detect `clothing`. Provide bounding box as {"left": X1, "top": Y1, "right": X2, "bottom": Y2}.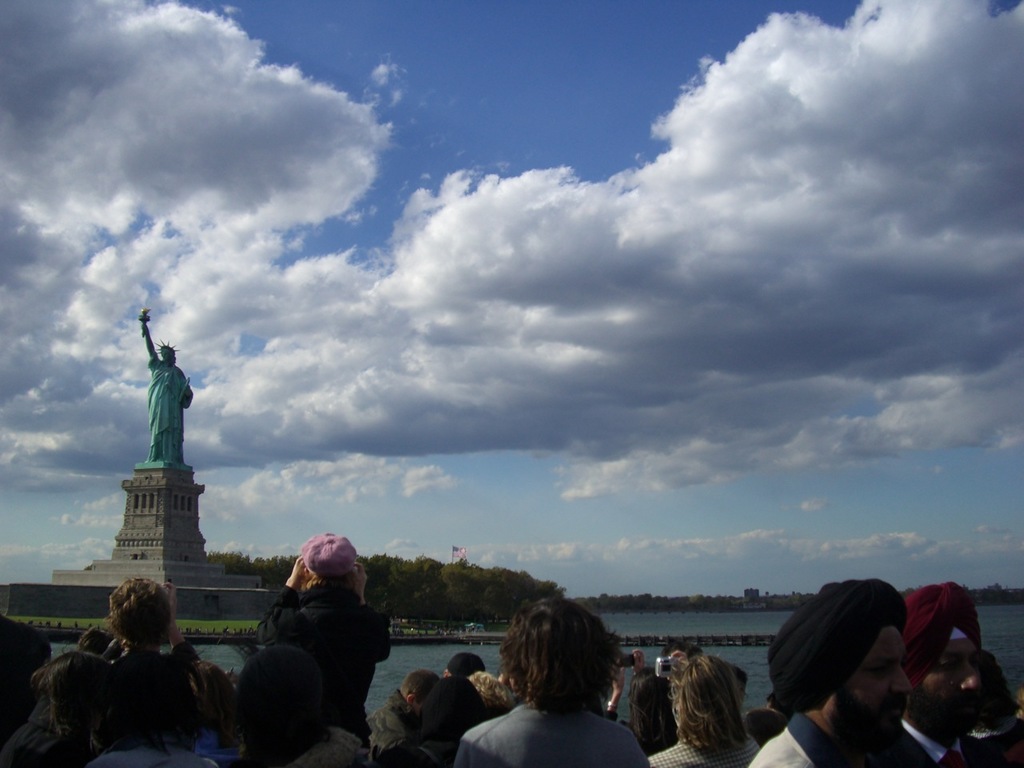
{"left": 374, "top": 676, "right": 486, "bottom": 767}.
